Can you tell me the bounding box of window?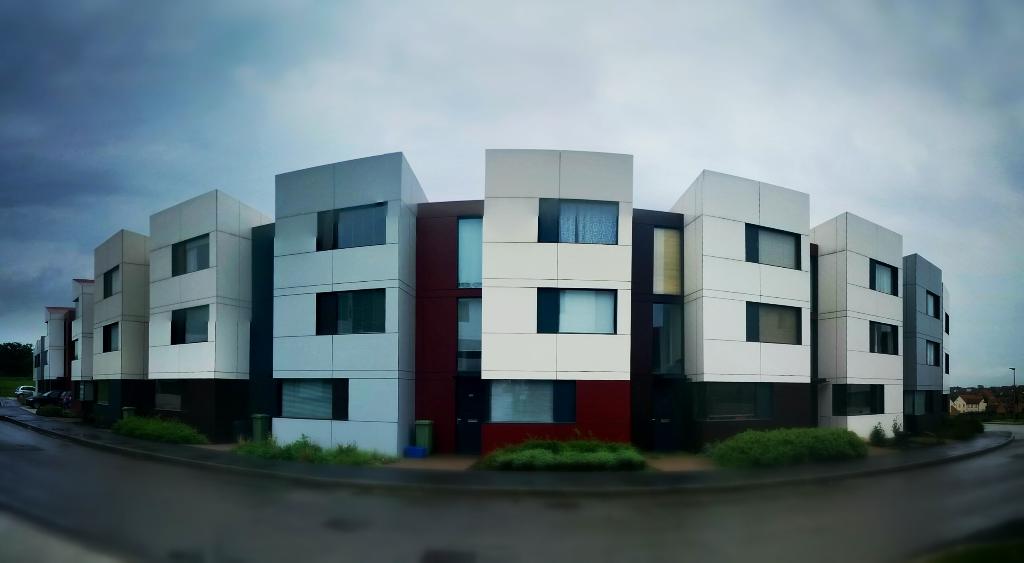
[x1=170, y1=232, x2=210, y2=280].
